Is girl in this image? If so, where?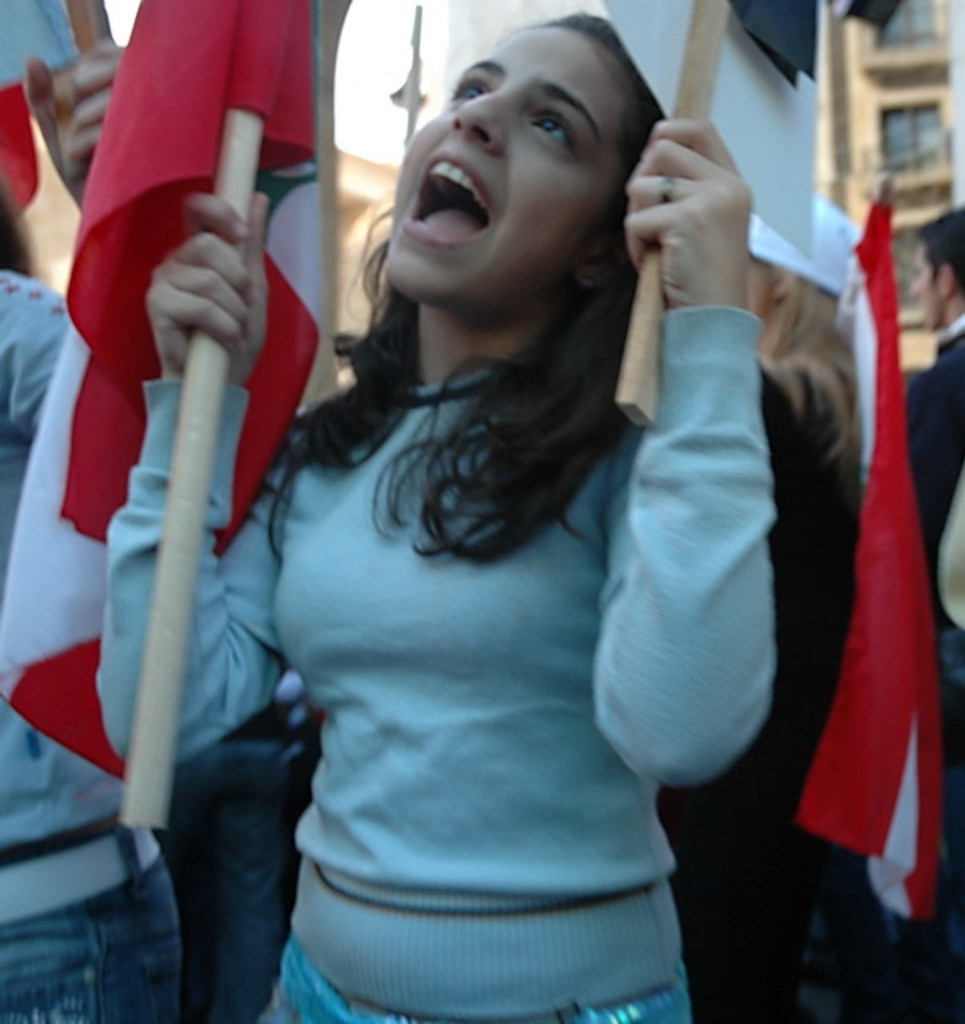
Yes, at select_region(101, 11, 779, 1022).
